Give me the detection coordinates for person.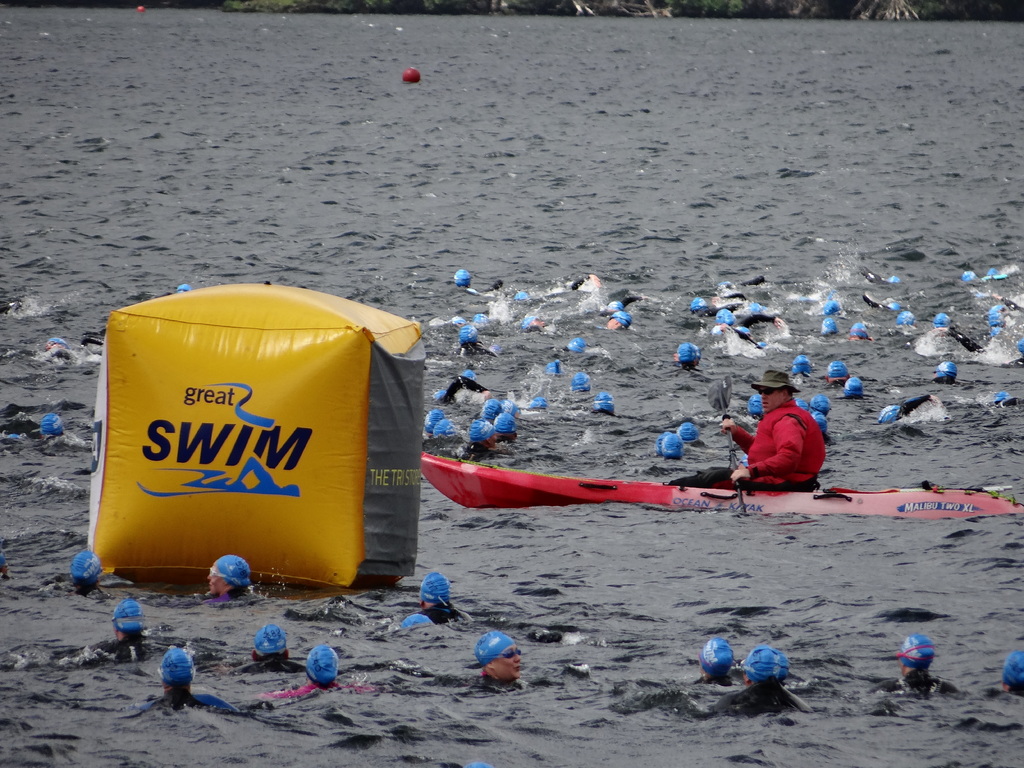
left=675, top=369, right=828, bottom=491.
